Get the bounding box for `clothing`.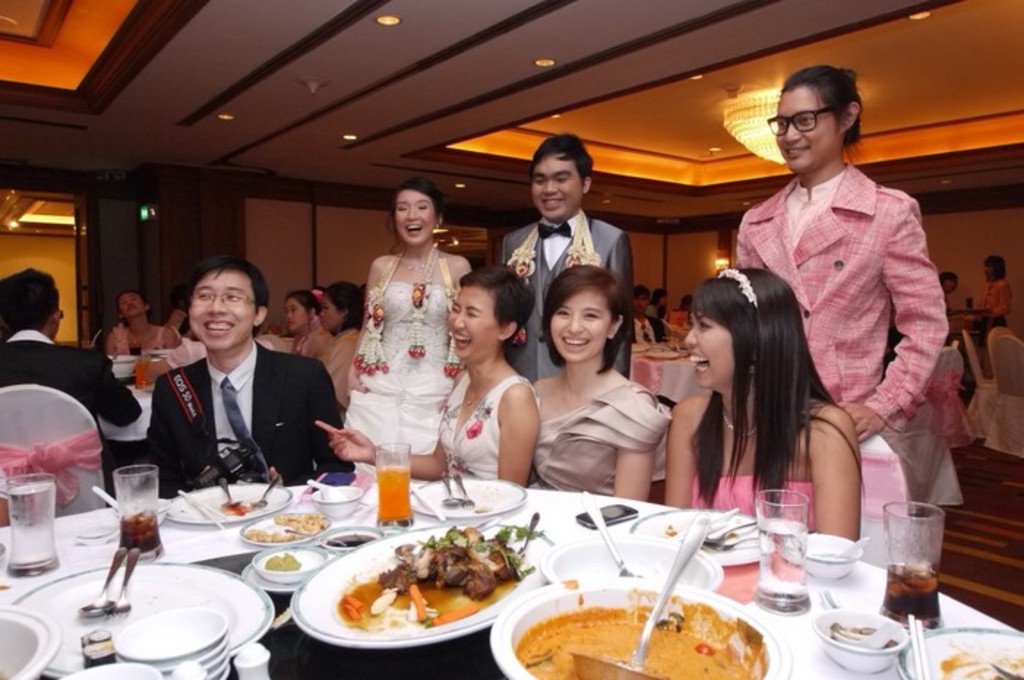
<bbox>499, 216, 626, 377</bbox>.
